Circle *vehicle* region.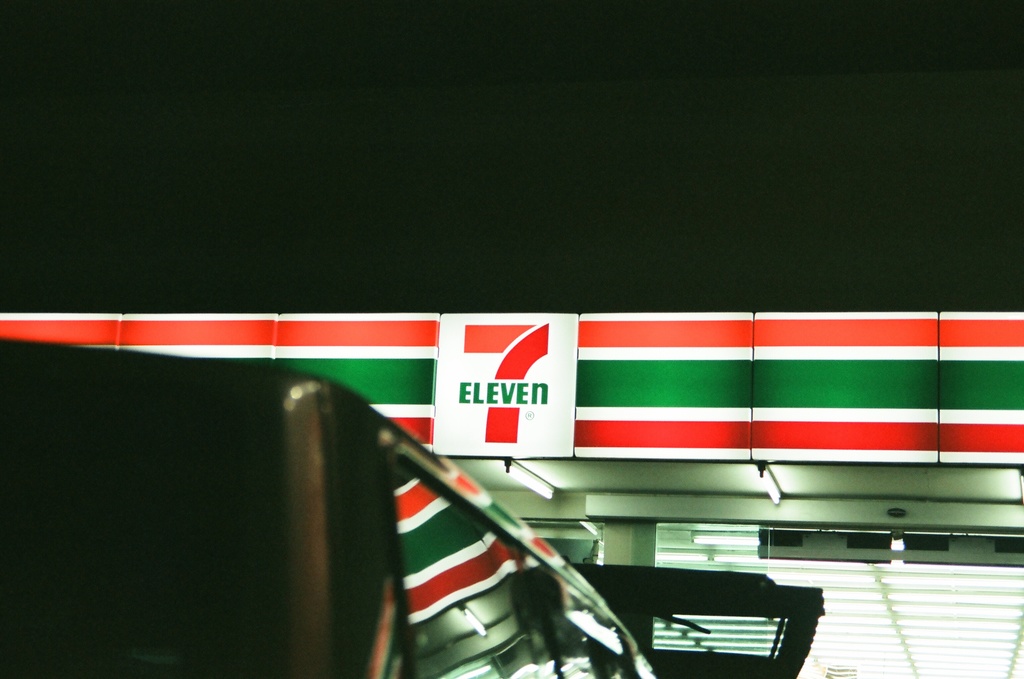
Region: <region>0, 335, 818, 678</region>.
